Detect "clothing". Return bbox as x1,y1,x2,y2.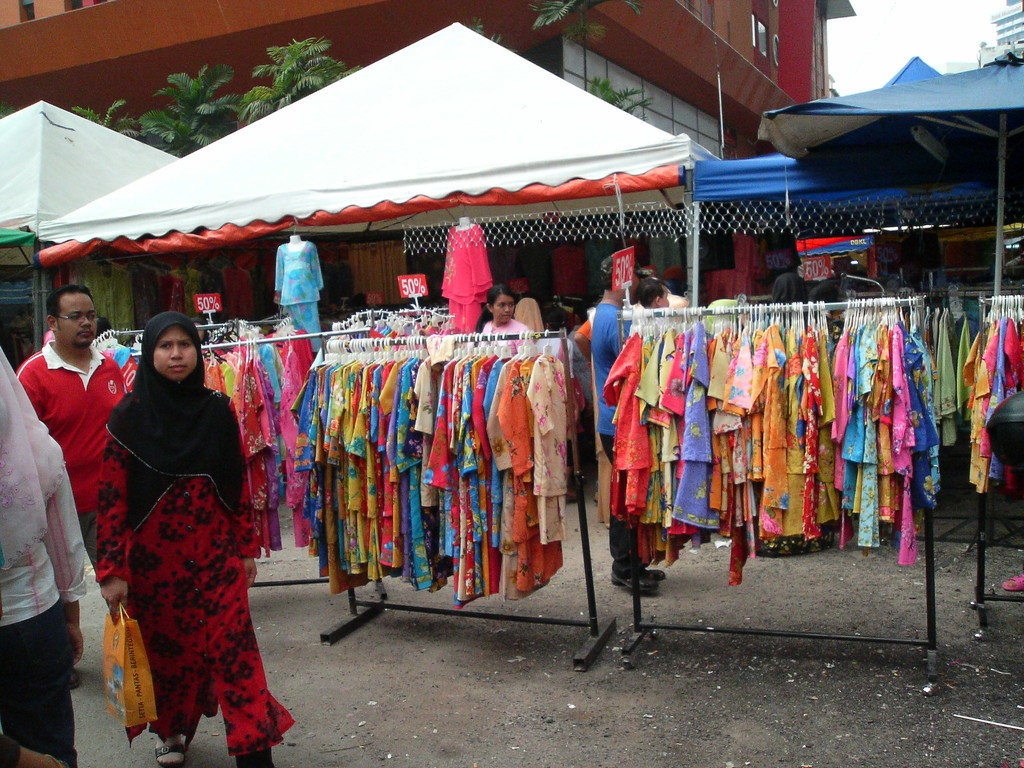
568,331,593,409.
